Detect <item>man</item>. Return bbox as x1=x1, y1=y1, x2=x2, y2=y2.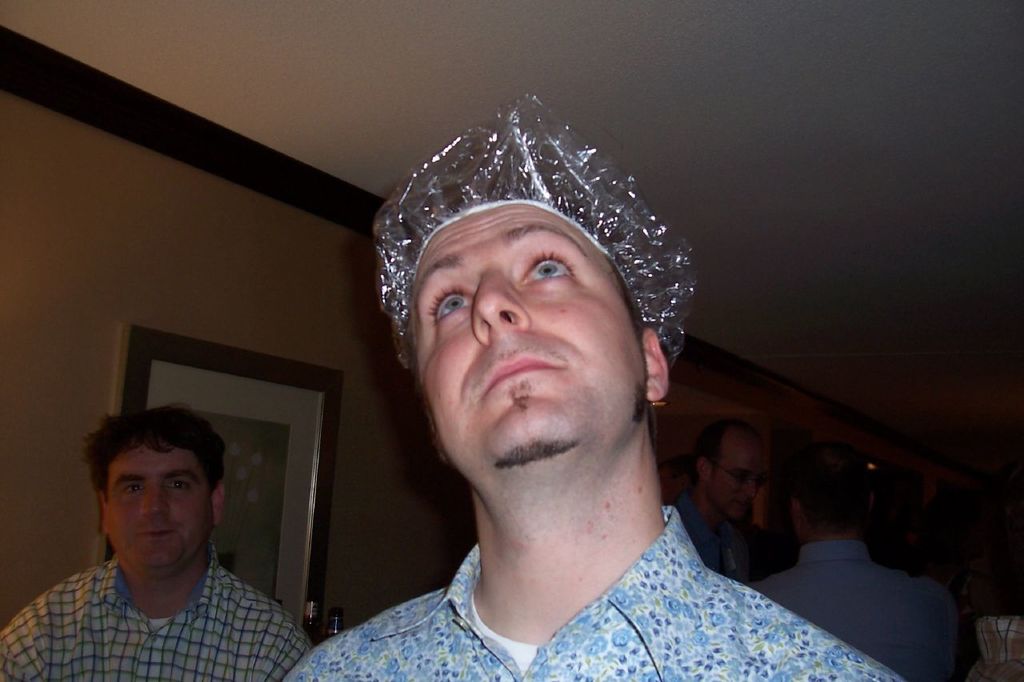
x1=671, y1=414, x2=773, y2=580.
